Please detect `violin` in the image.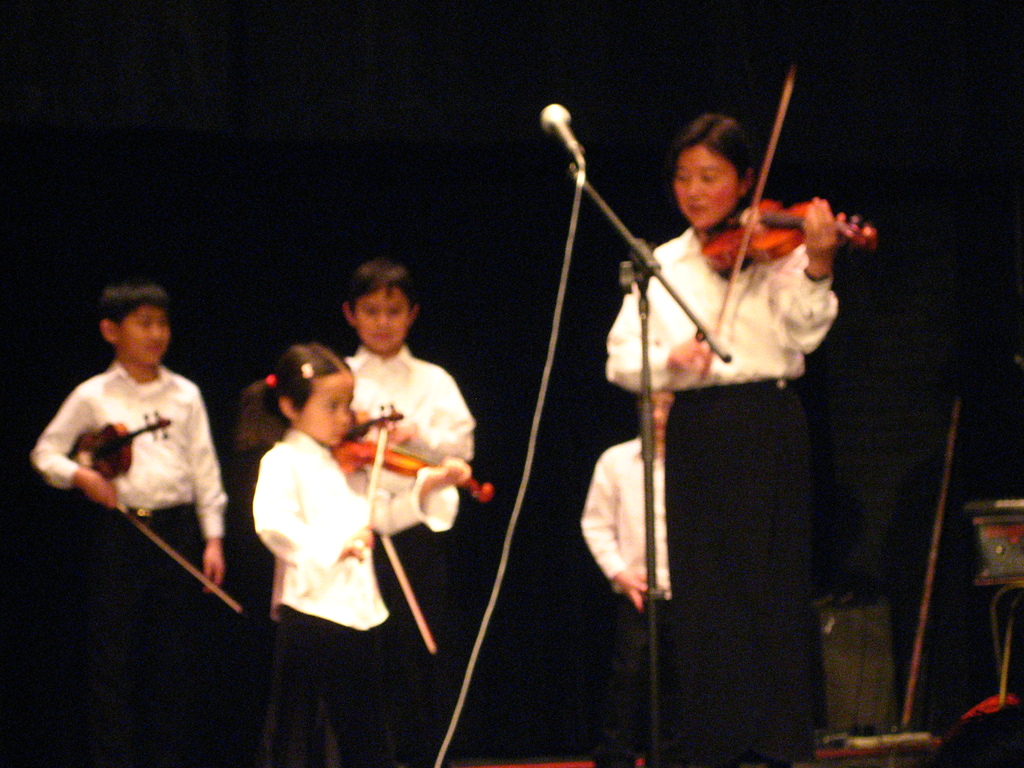
{"left": 371, "top": 518, "right": 438, "bottom": 651}.
